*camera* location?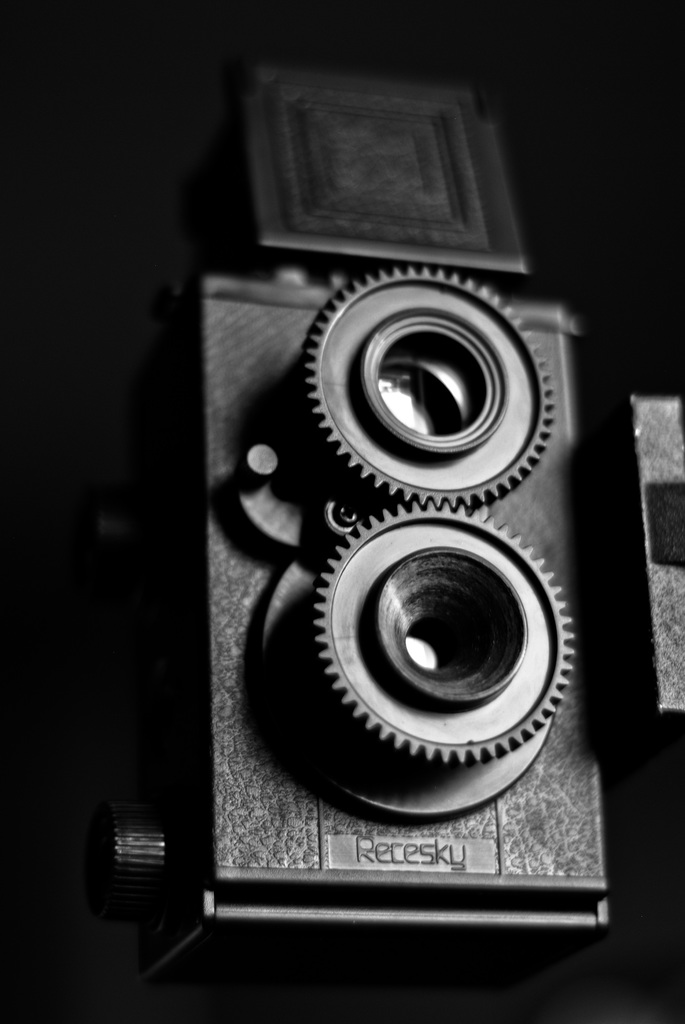
[x1=107, y1=58, x2=639, y2=957]
